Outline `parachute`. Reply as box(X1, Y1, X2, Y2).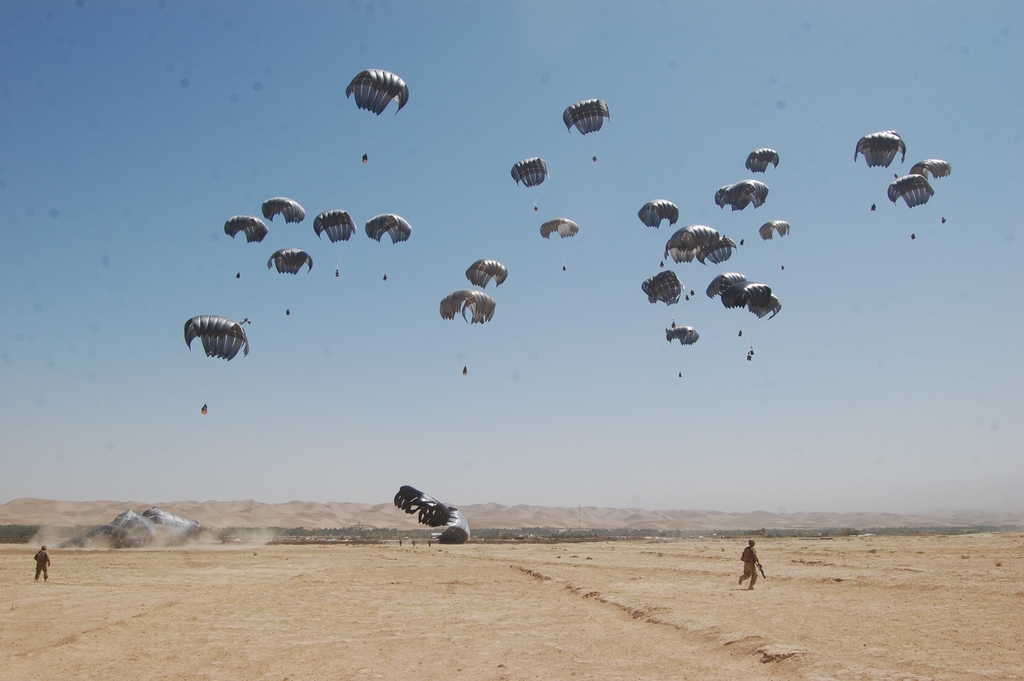
box(668, 324, 700, 376).
